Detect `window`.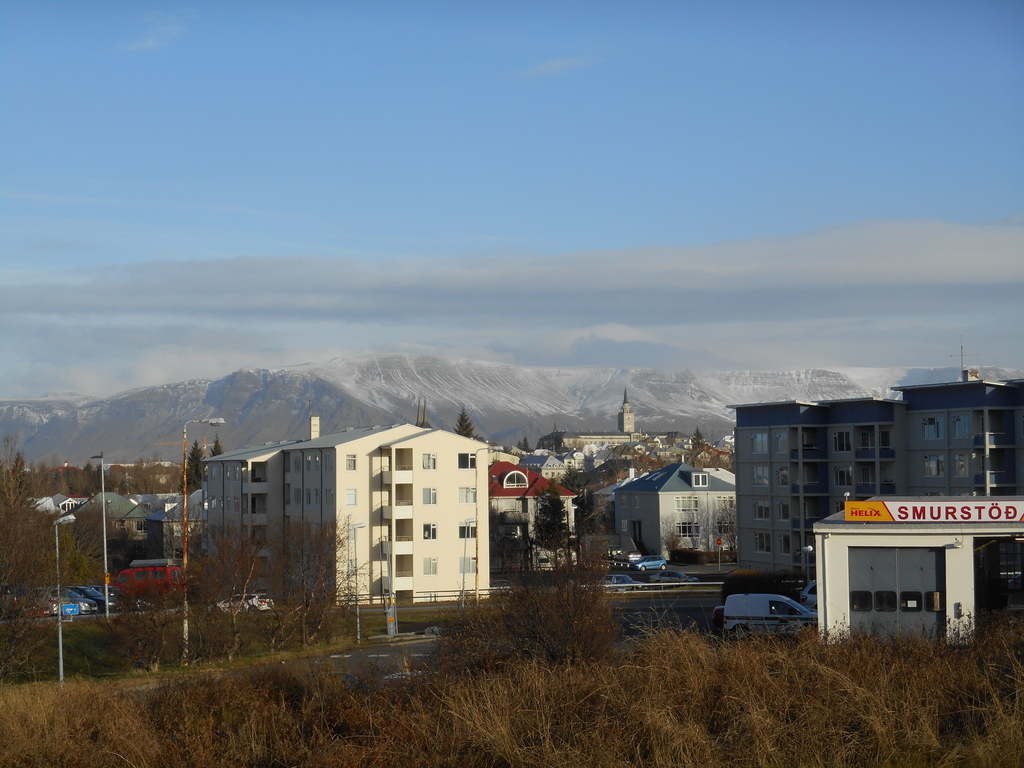
Detected at bbox=[833, 464, 852, 485].
